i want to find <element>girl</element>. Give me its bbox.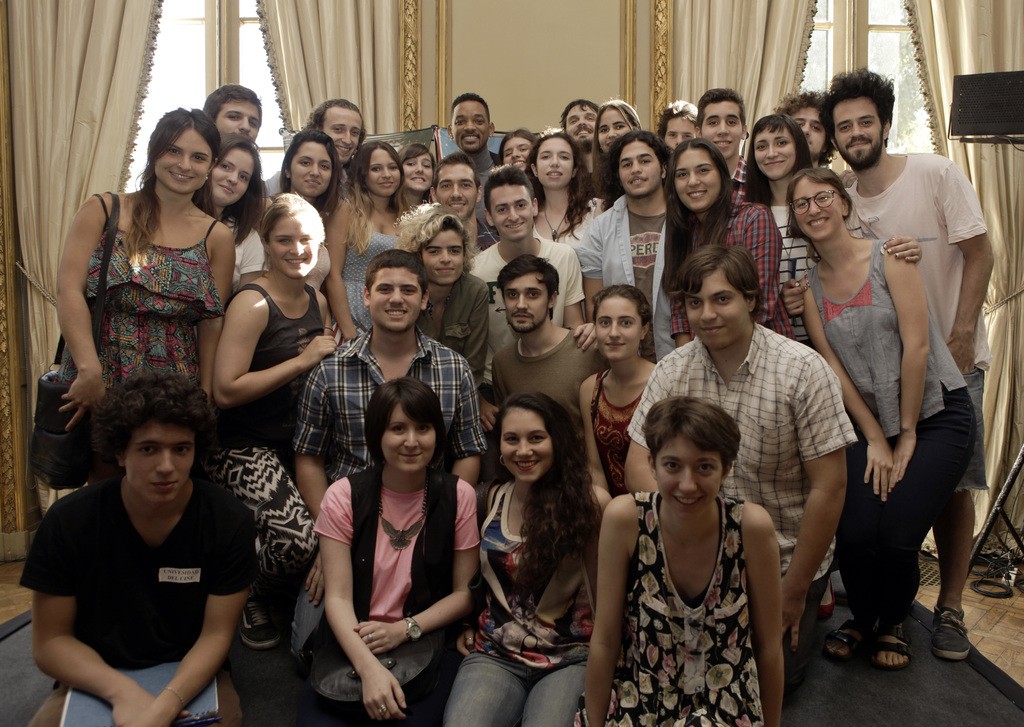
rect(207, 191, 337, 650).
